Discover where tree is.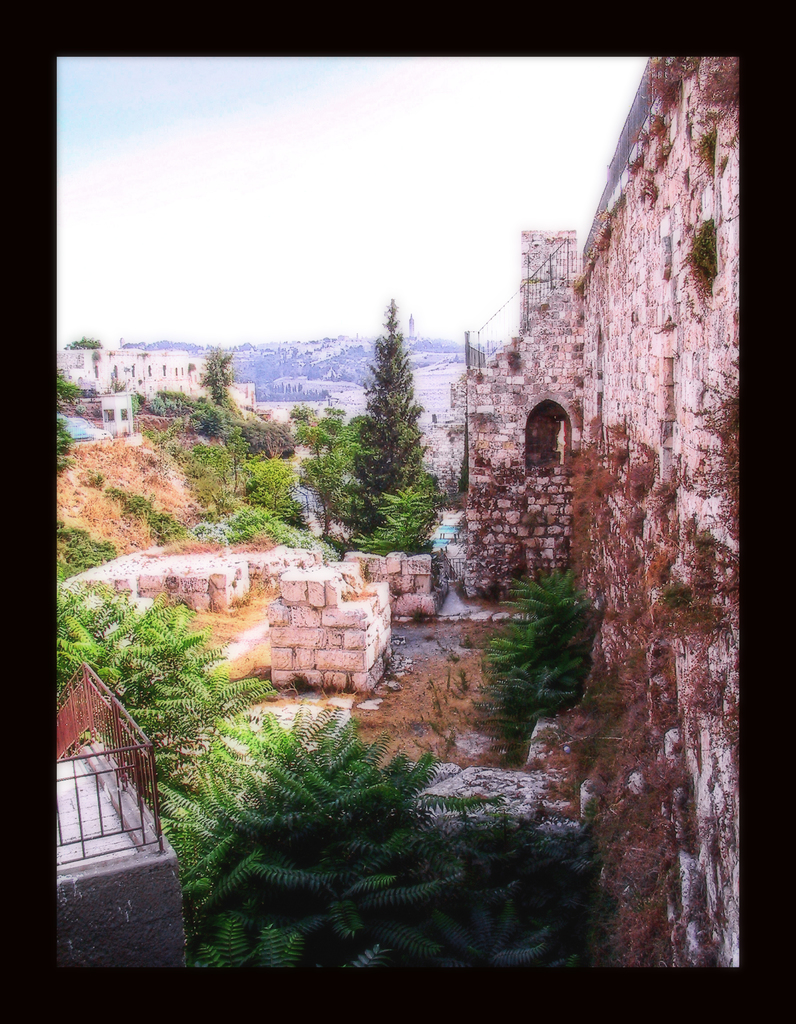
Discovered at BBox(65, 337, 107, 348).
